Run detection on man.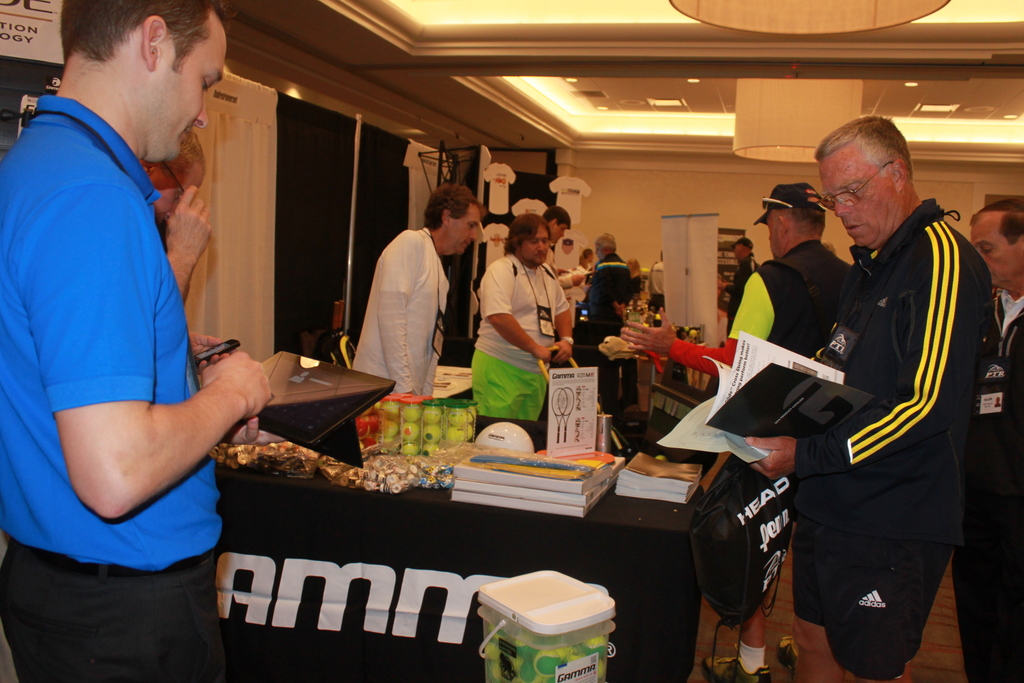
Result: (351, 180, 480, 397).
